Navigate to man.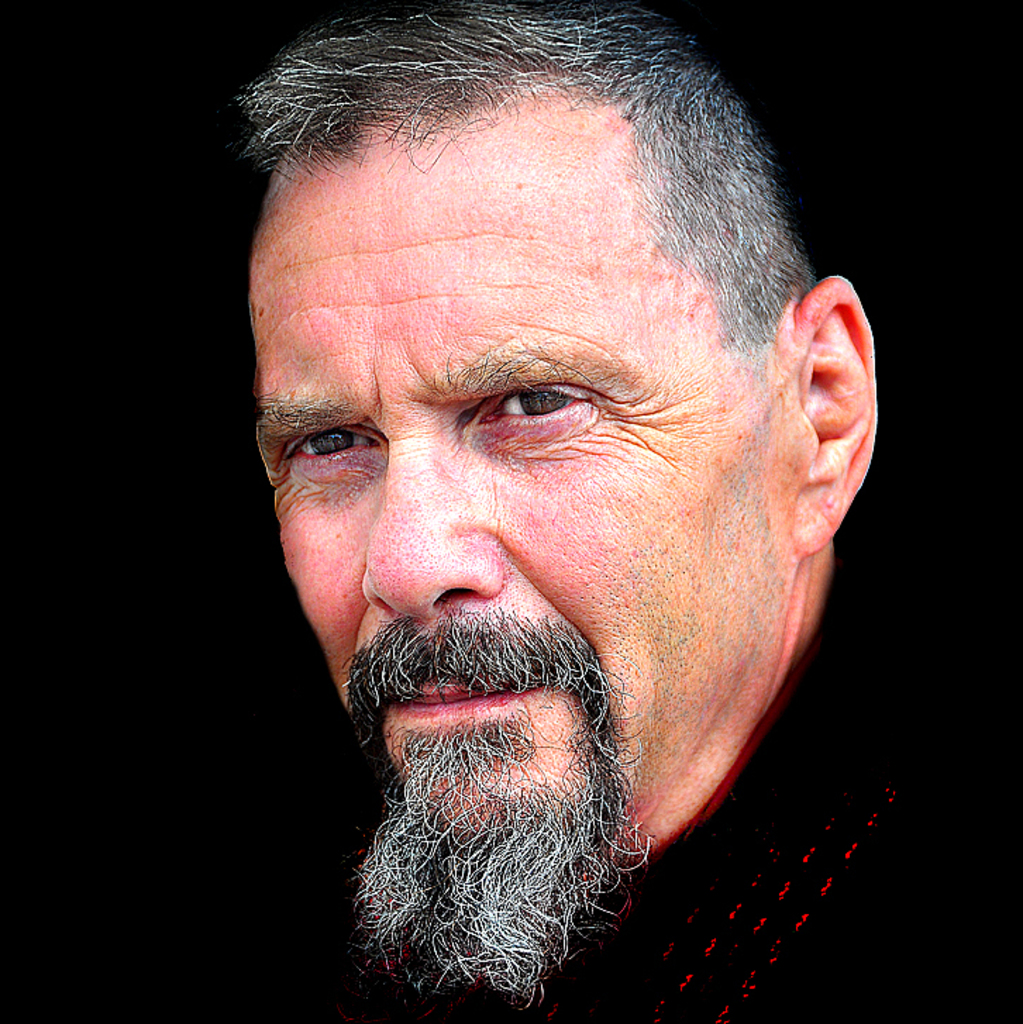
Navigation target: 149 17 961 1023.
